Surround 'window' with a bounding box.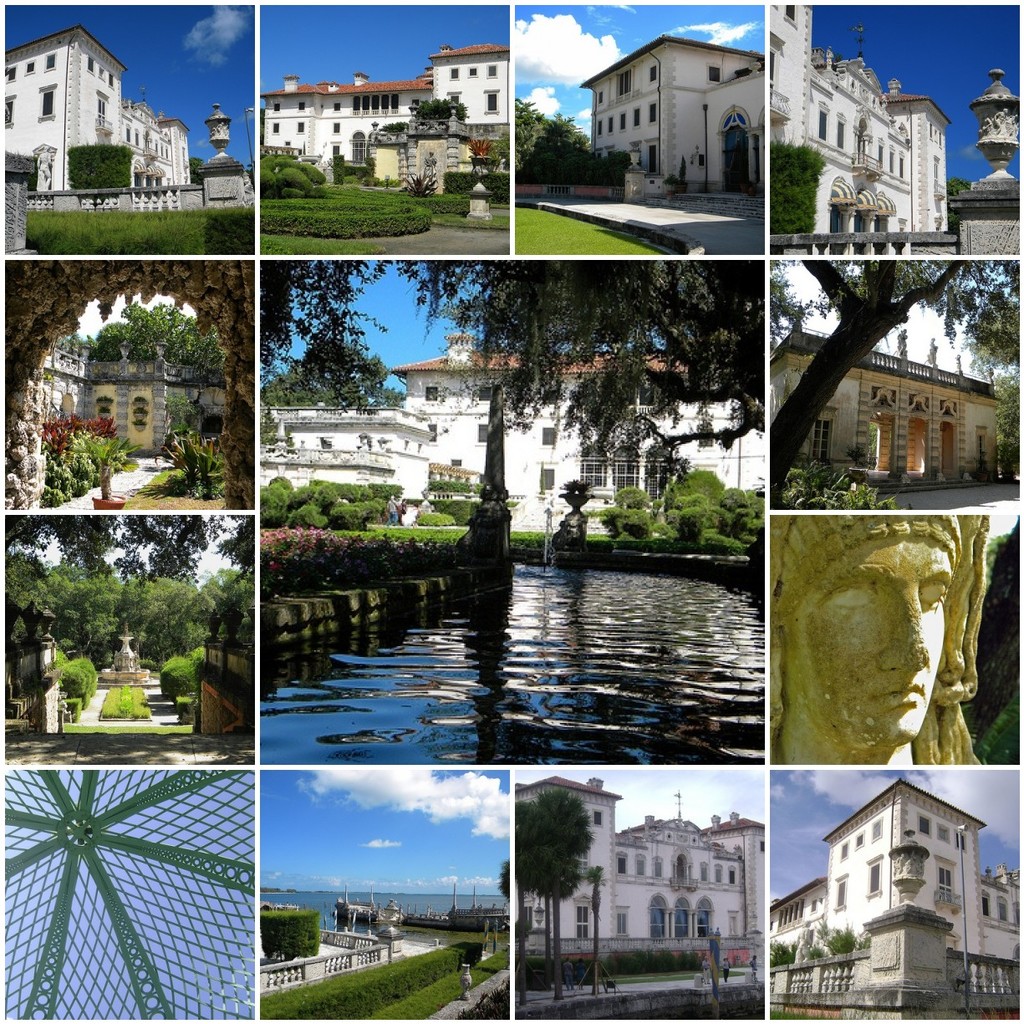
detection(696, 155, 707, 166).
